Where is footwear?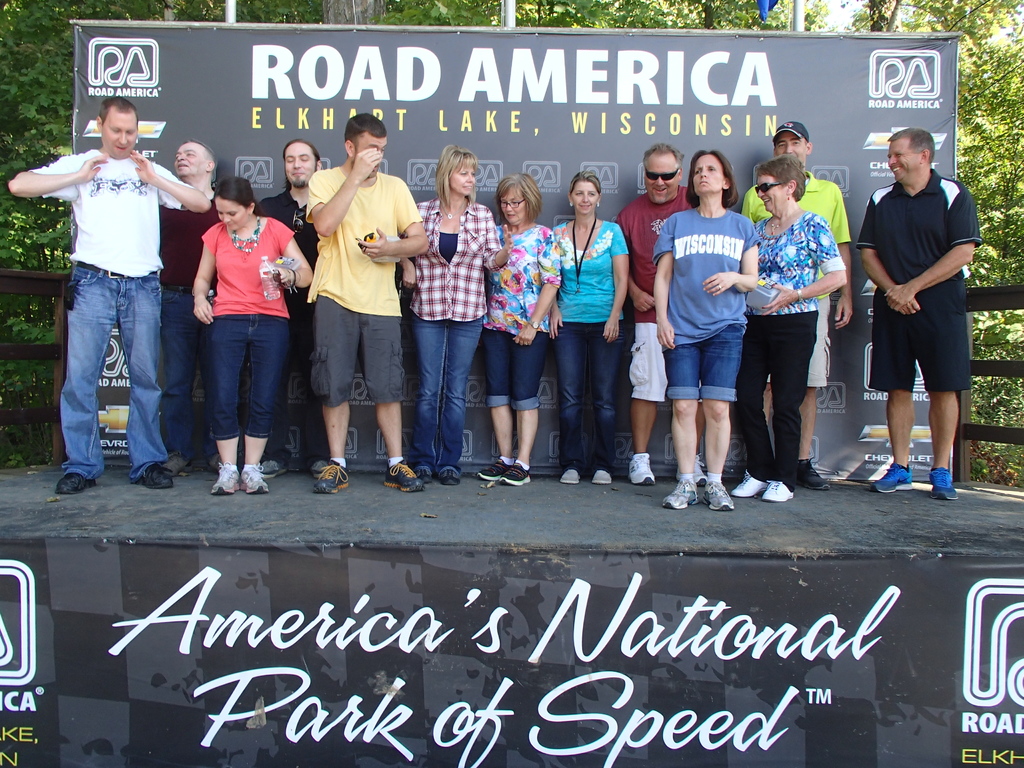
select_region(383, 460, 420, 490).
